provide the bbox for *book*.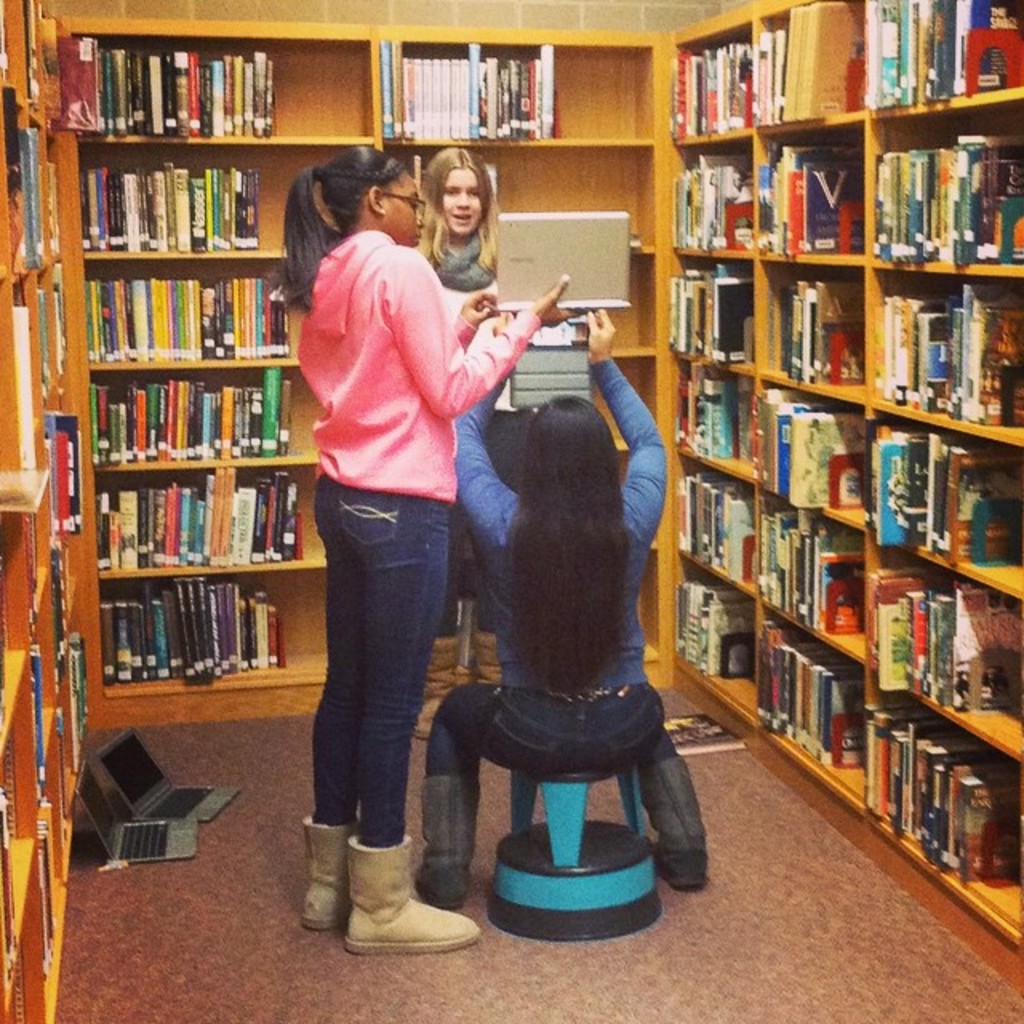
x1=51 y1=547 x2=67 y2=685.
